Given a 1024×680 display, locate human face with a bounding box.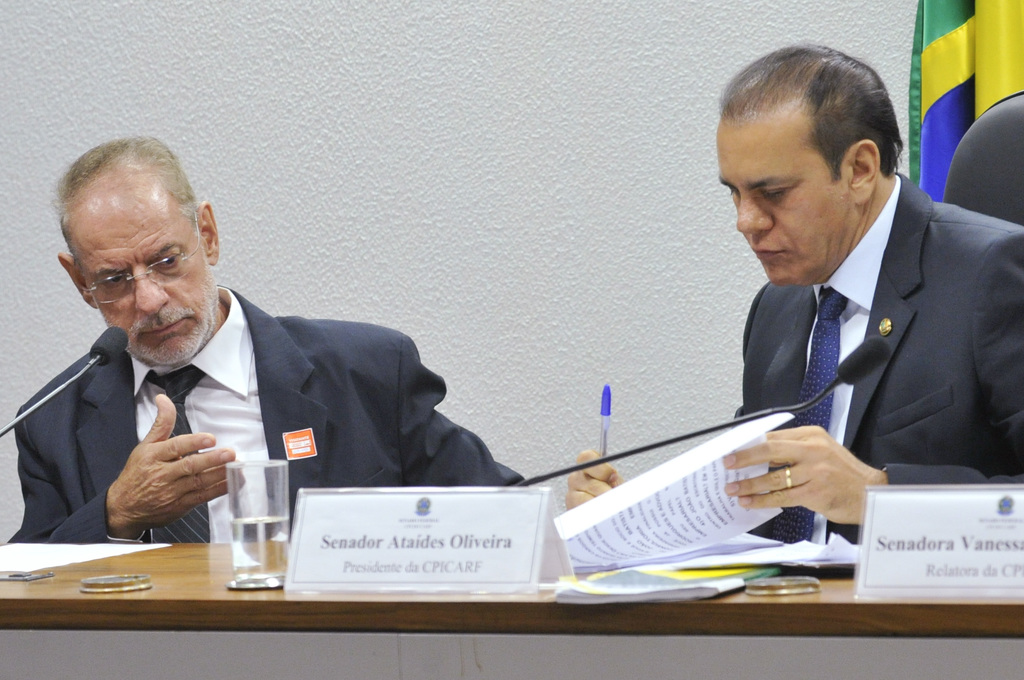
Located: x1=717, y1=126, x2=851, y2=283.
